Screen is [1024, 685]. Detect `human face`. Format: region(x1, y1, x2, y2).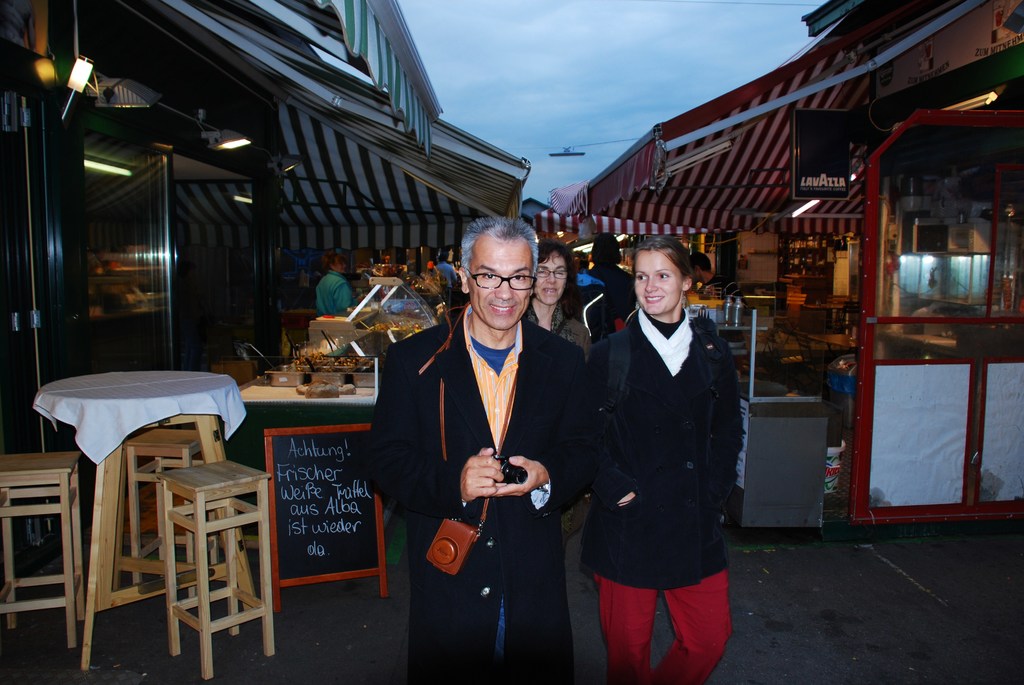
region(691, 265, 699, 283).
